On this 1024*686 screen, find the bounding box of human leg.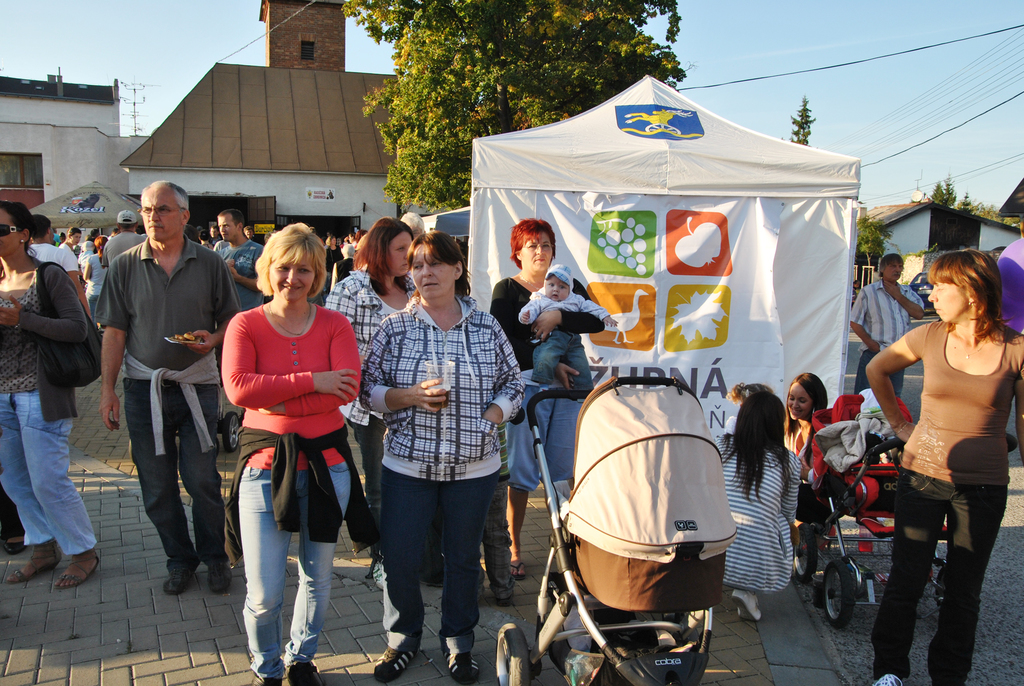
Bounding box: {"x1": 126, "y1": 381, "x2": 200, "y2": 599}.
